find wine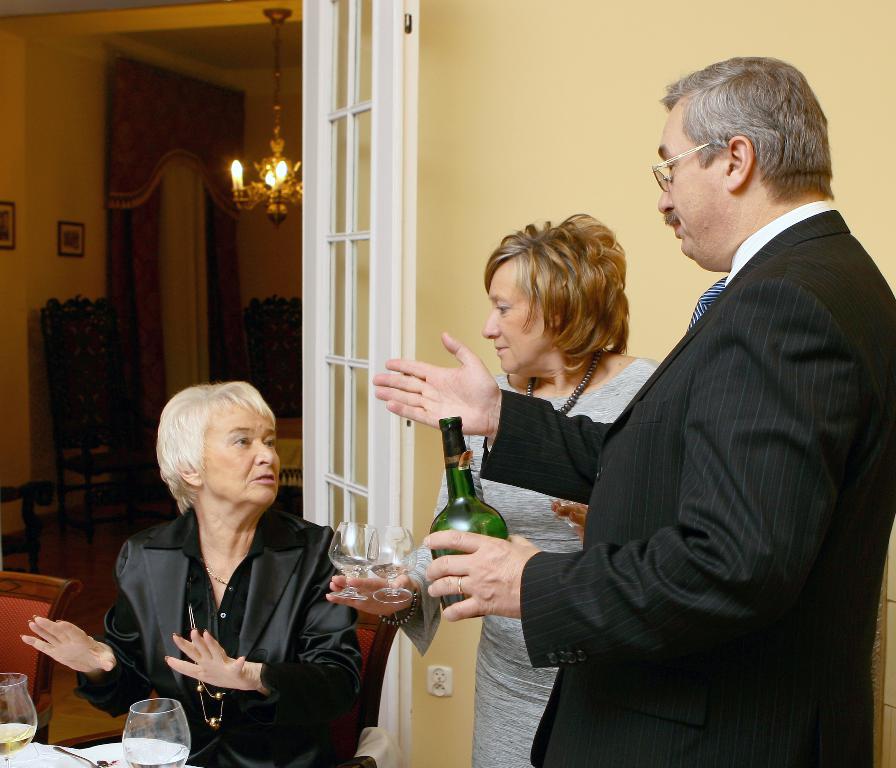
<box>0,722,33,757</box>
